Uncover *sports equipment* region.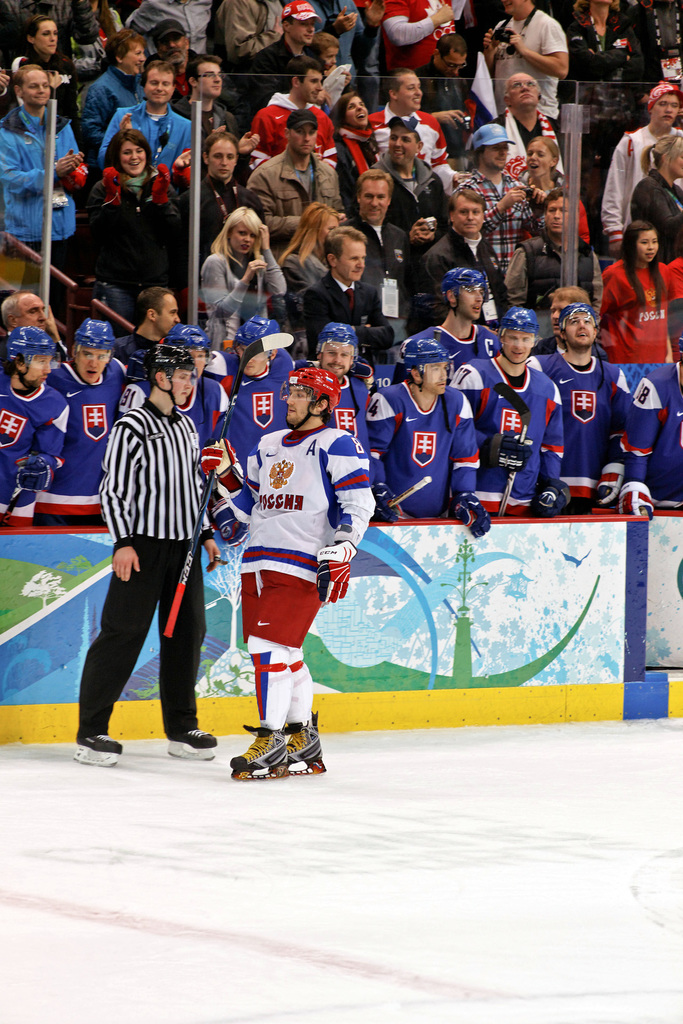
Uncovered: <box>286,715,327,774</box>.
